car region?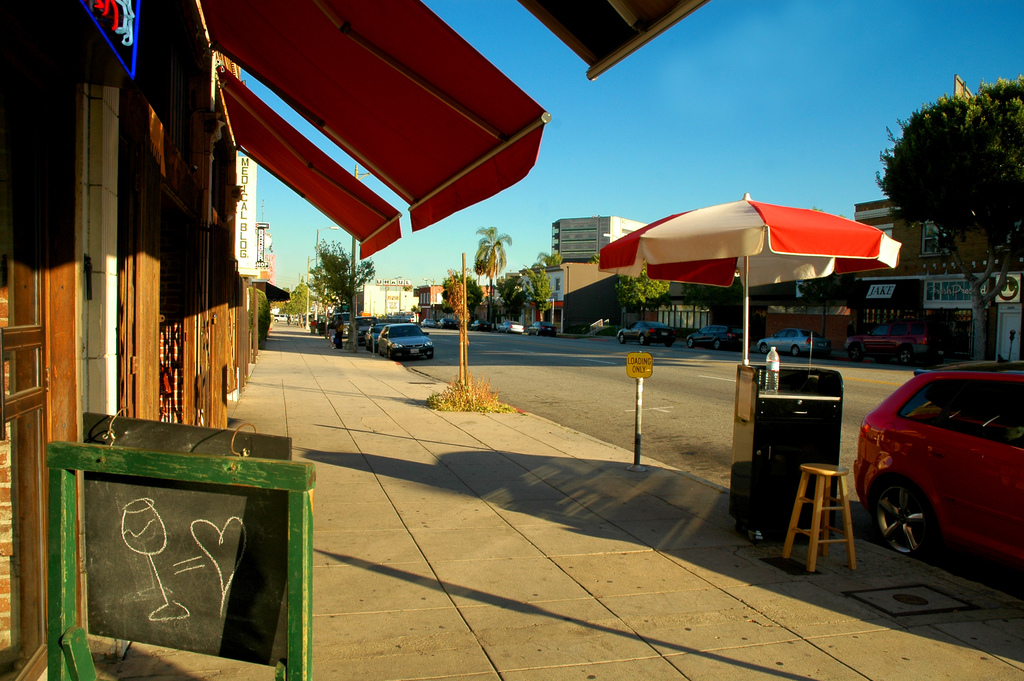
(842,318,934,349)
